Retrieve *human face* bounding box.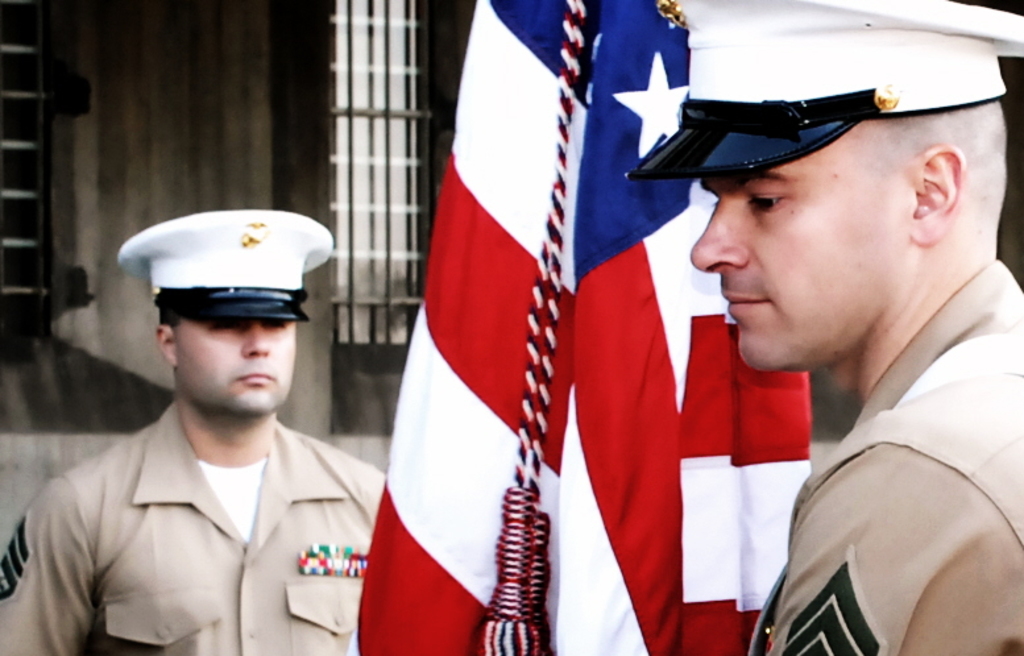
Bounding box: crop(688, 144, 879, 374).
